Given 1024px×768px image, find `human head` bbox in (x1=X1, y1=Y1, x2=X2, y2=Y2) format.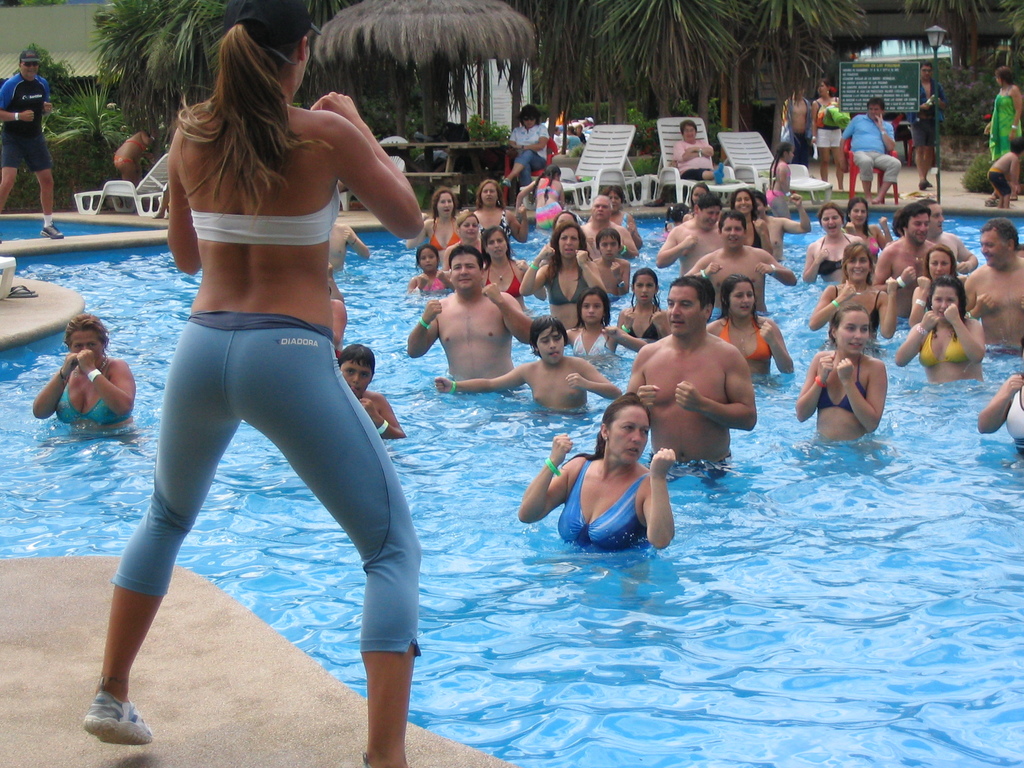
(x1=517, y1=102, x2=543, y2=130).
